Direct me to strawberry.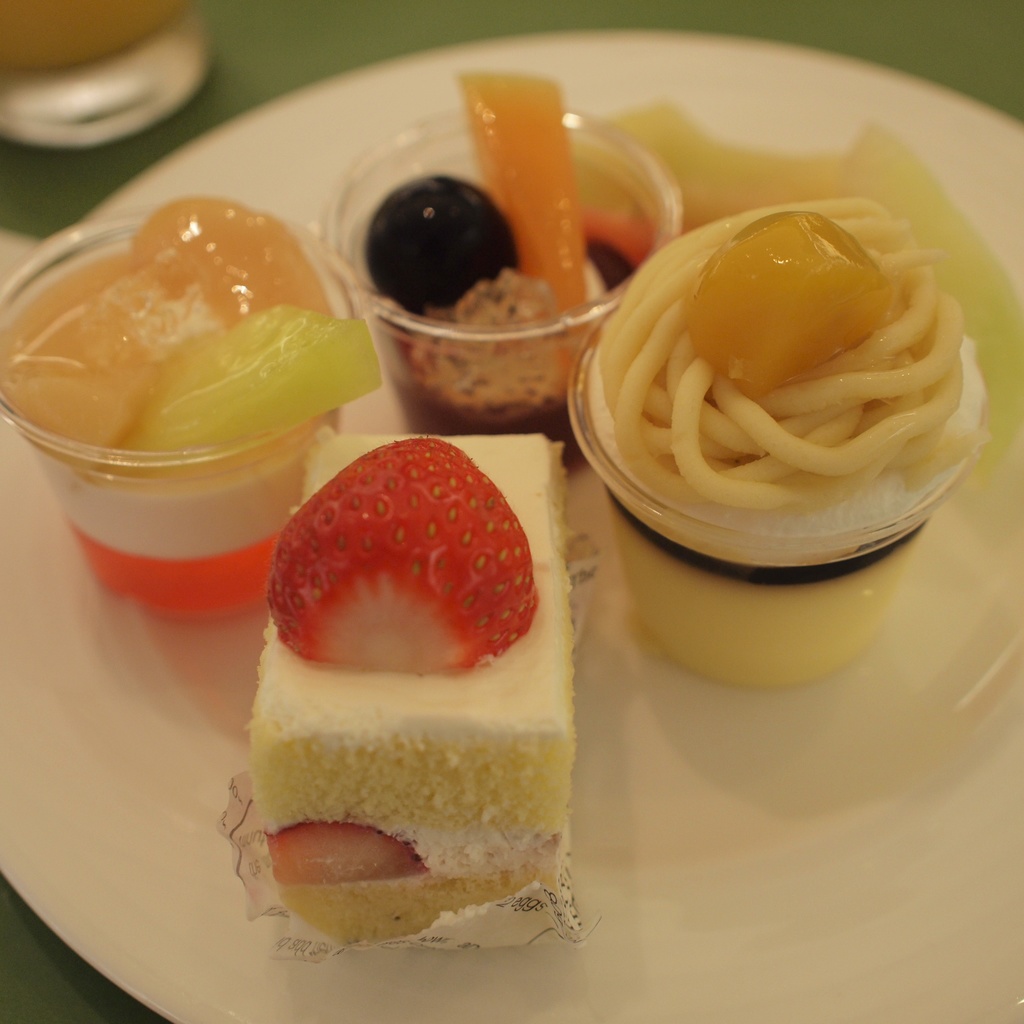
Direction: l=264, t=436, r=580, b=719.
